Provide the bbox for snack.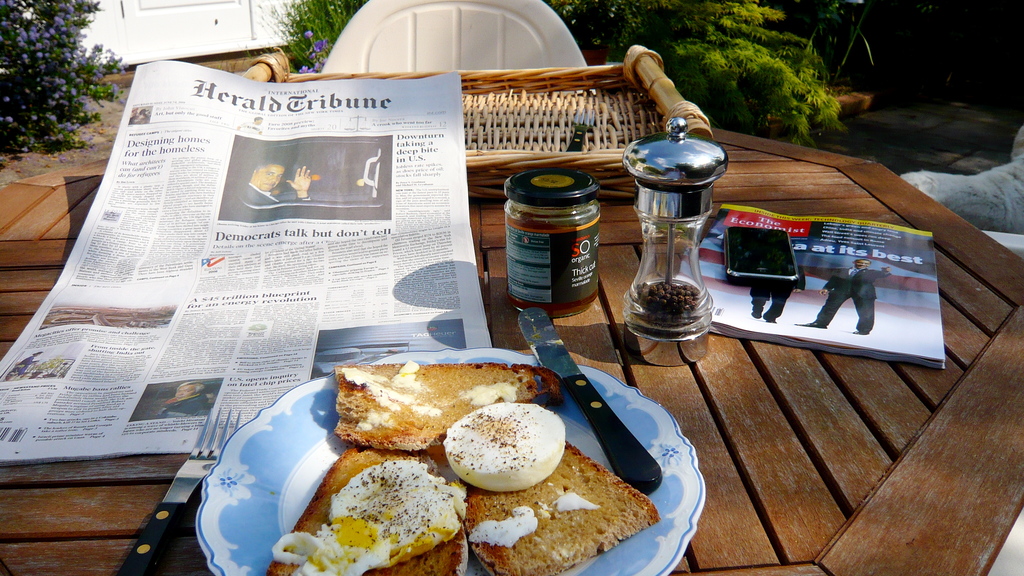
locate(454, 406, 660, 574).
